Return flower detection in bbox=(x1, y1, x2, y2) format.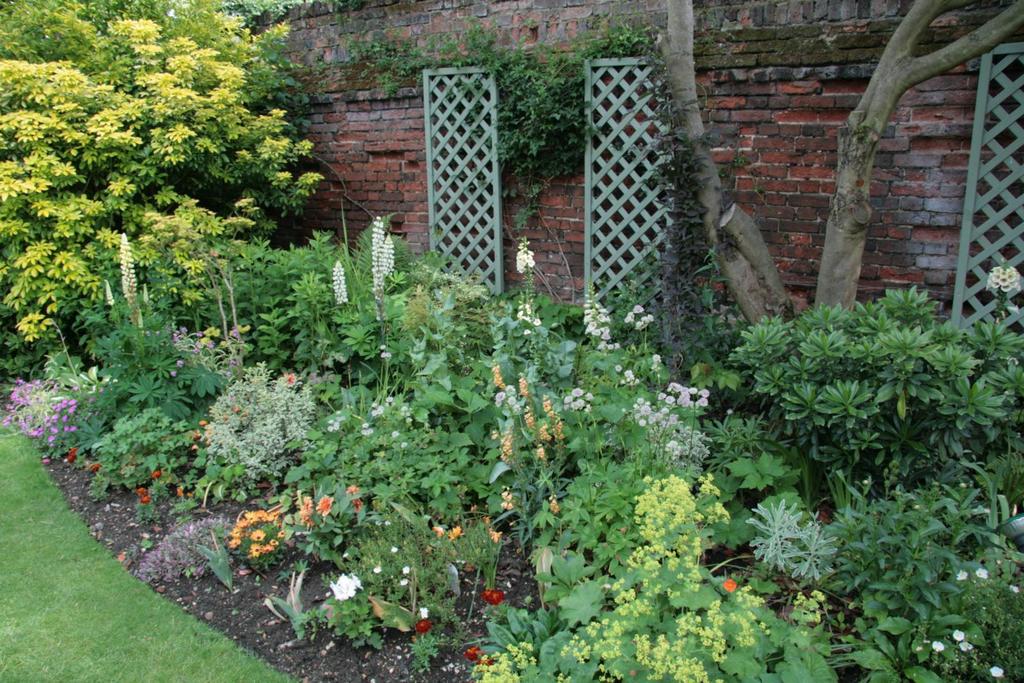
bbox=(298, 495, 315, 530).
